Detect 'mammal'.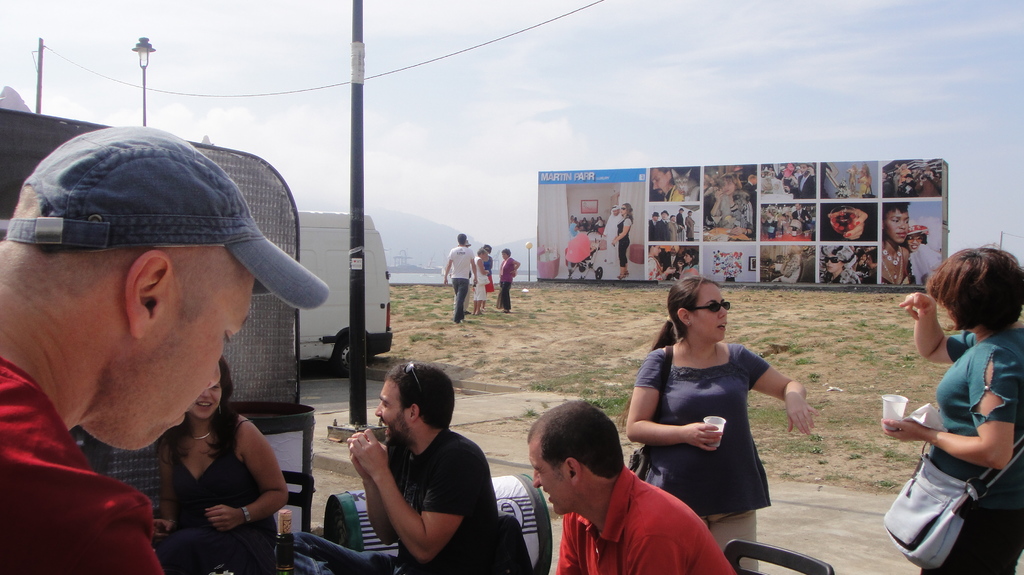
Detected at <bbox>645, 244, 673, 281</bbox>.
